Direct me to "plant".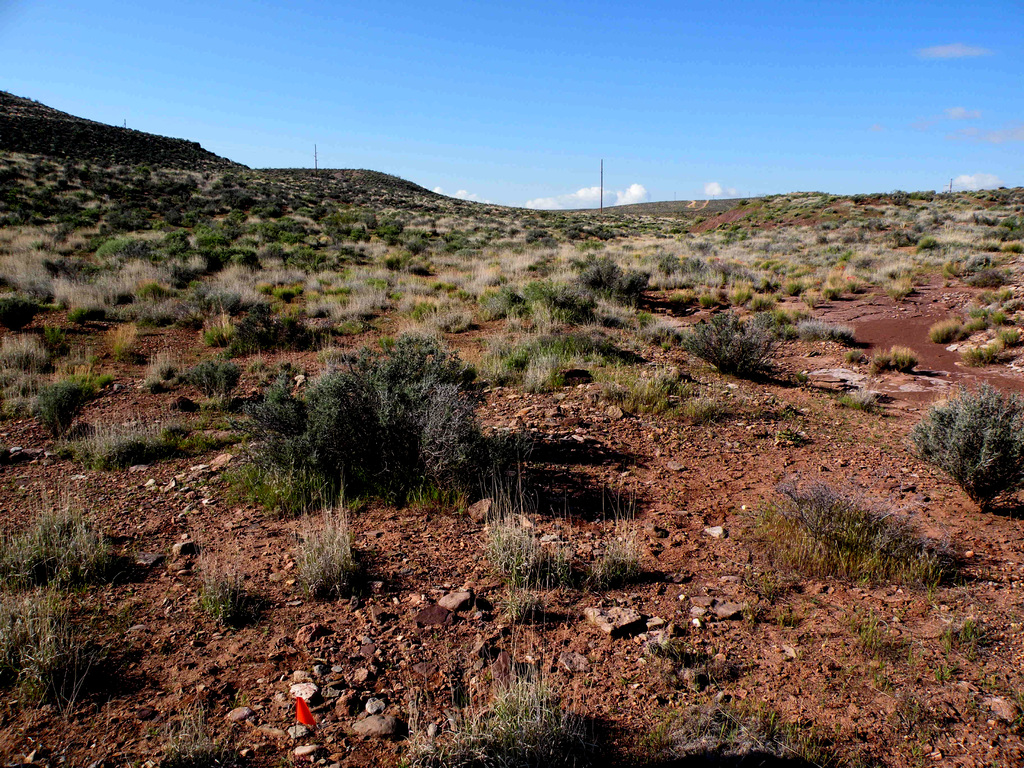
Direction: {"x1": 257, "y1": 214, "x2": 298, "y2": 243}.
